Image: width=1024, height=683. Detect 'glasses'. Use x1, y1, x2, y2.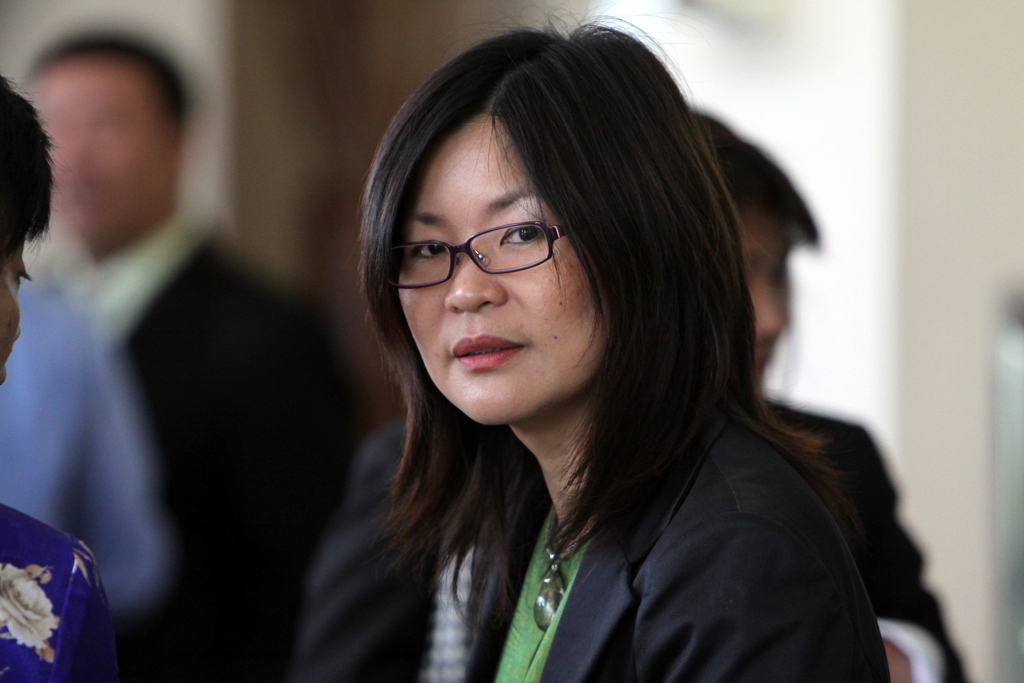
379, 219, 582, 309.
